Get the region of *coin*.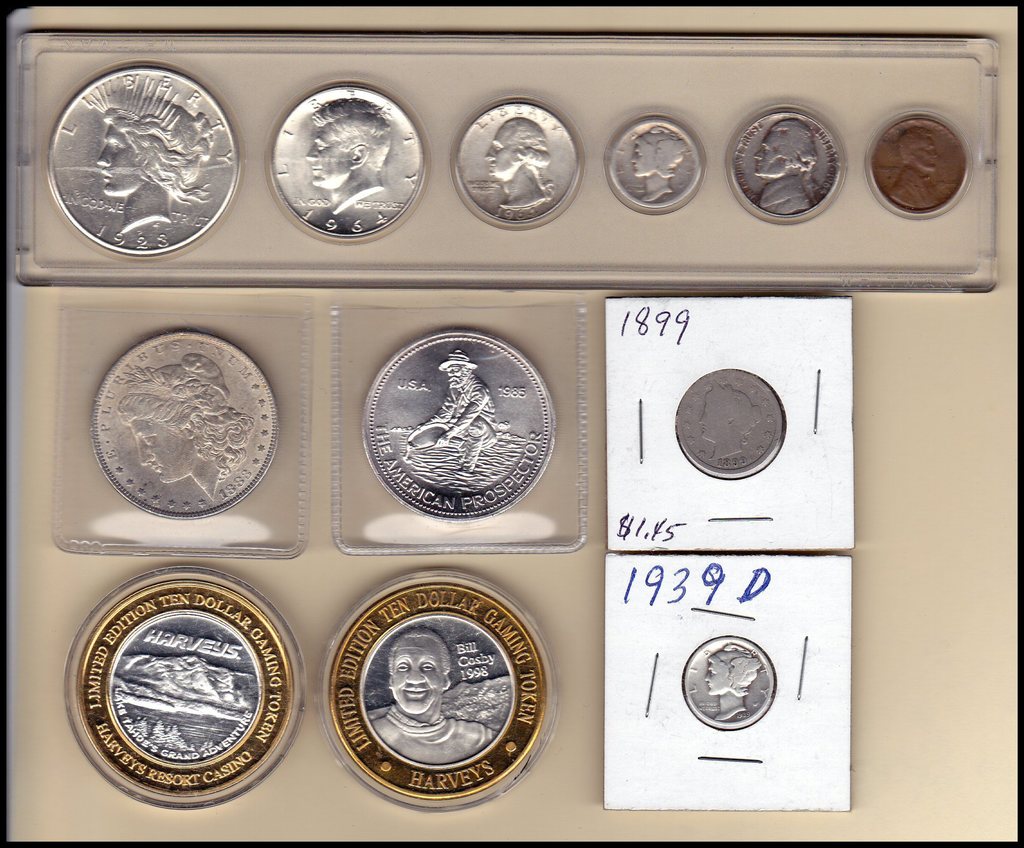
<region>865, 108, 968, 217</region>.
